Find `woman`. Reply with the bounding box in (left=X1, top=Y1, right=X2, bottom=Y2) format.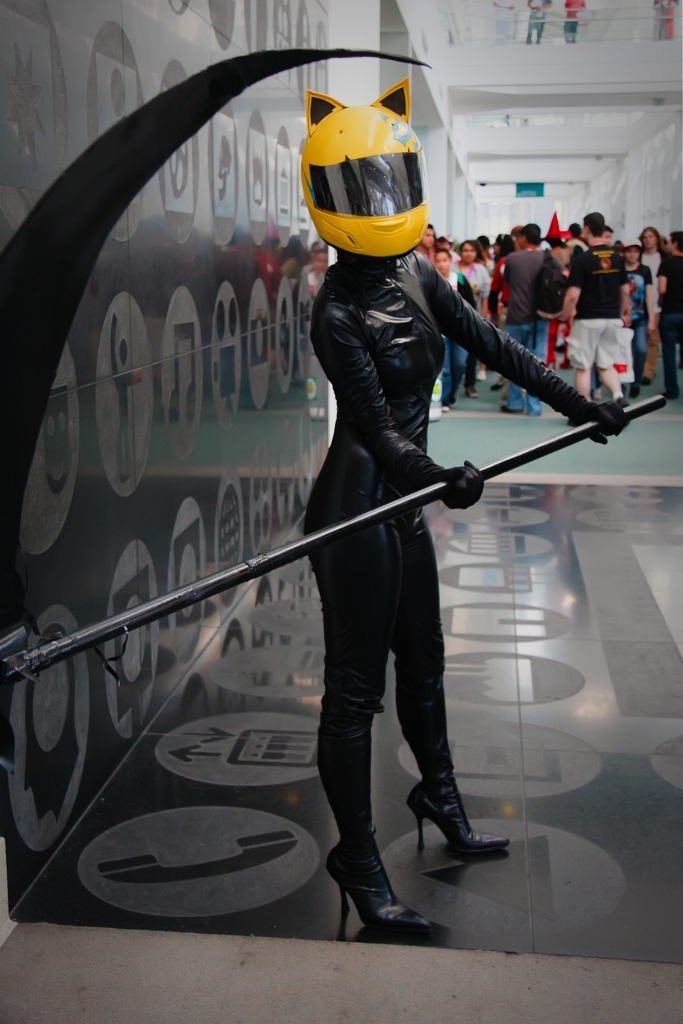
(left=430, top=256, right=474, bottom=410).
